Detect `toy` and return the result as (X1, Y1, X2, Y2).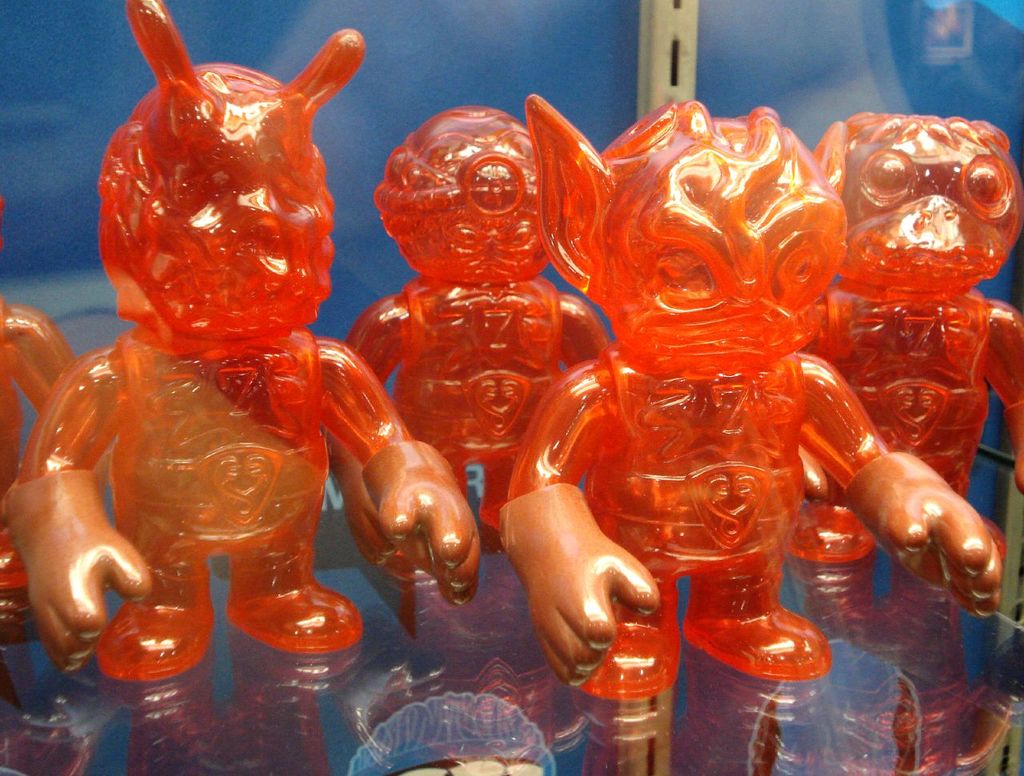
(789, 111, 1023, 566).
